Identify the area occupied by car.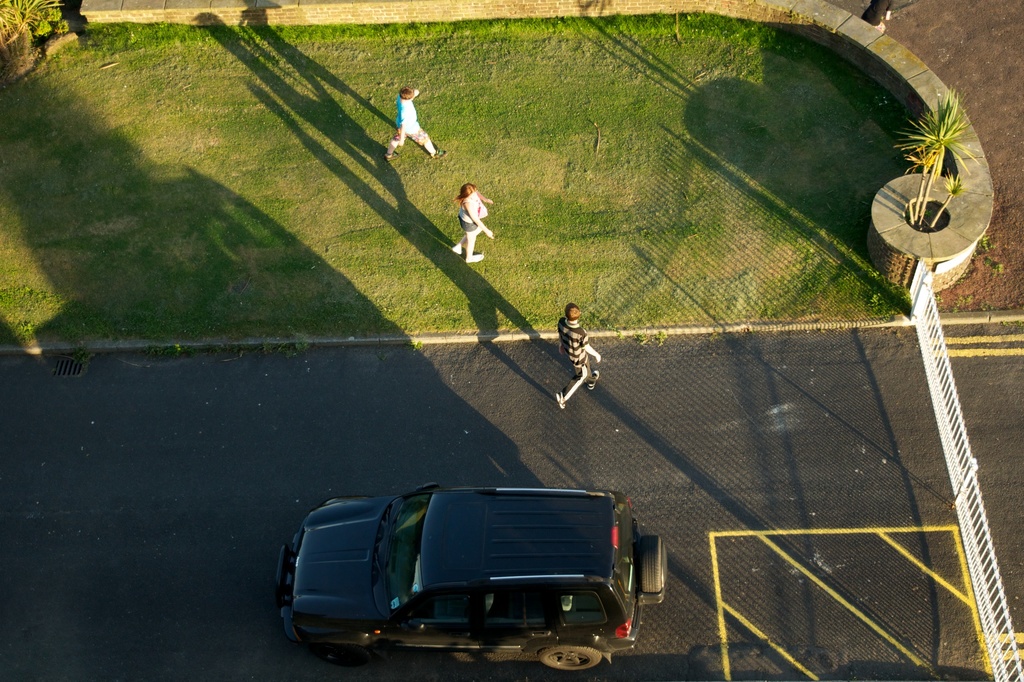
Area: <bbox>276, 480, 670, 670</bbox>.
